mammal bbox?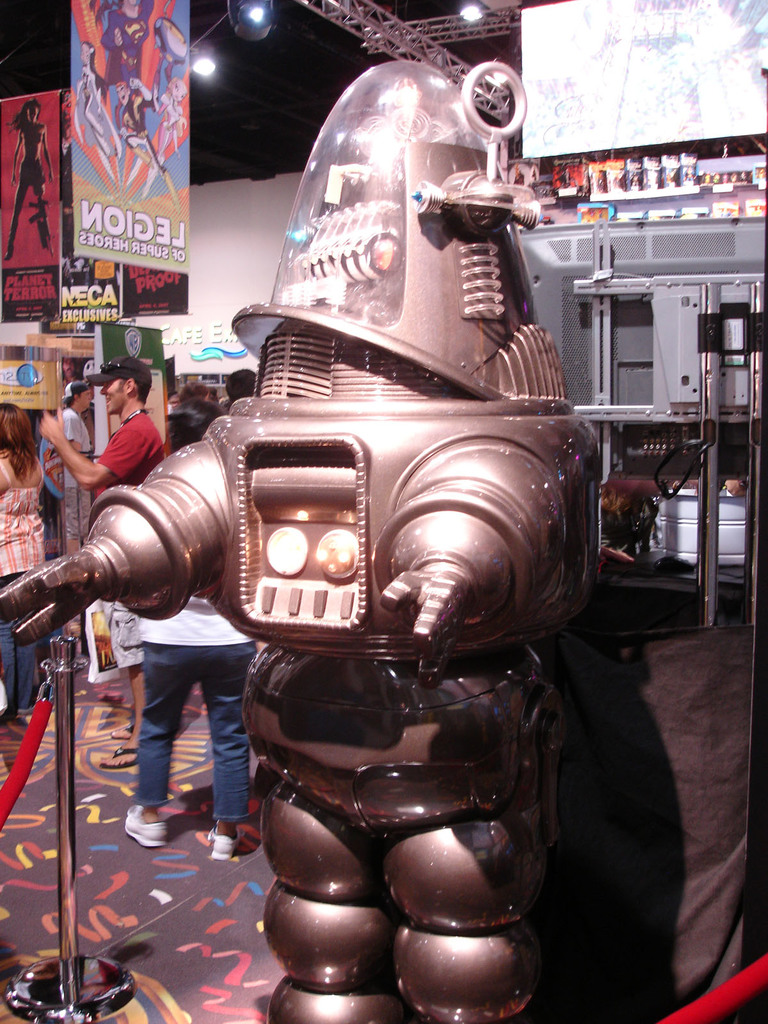
rect(171, 384, 223, 449)
